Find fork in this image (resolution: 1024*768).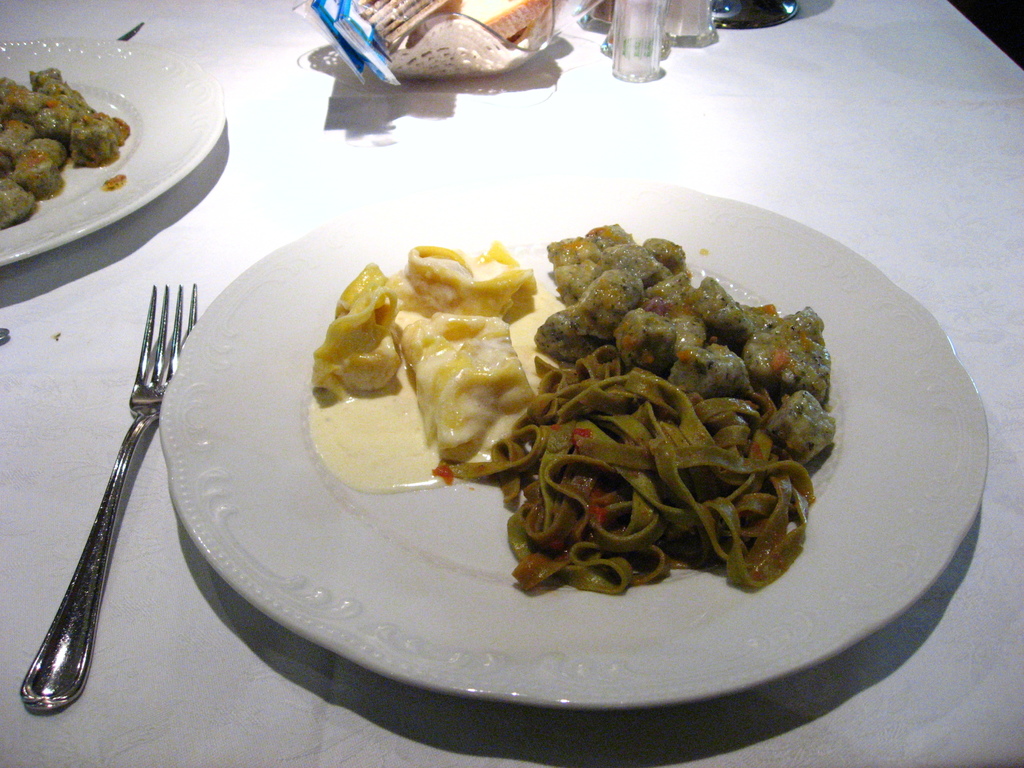
[left=17, top=275, right=184, bottom=743].
